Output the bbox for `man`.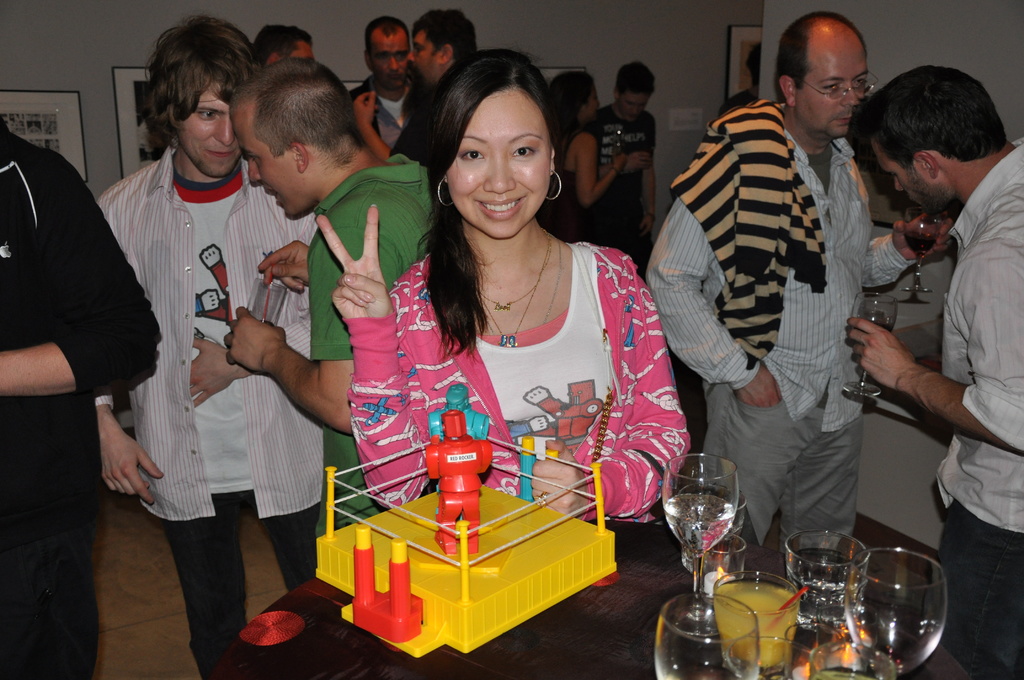
l=591, t=61, r=655, b=255.
